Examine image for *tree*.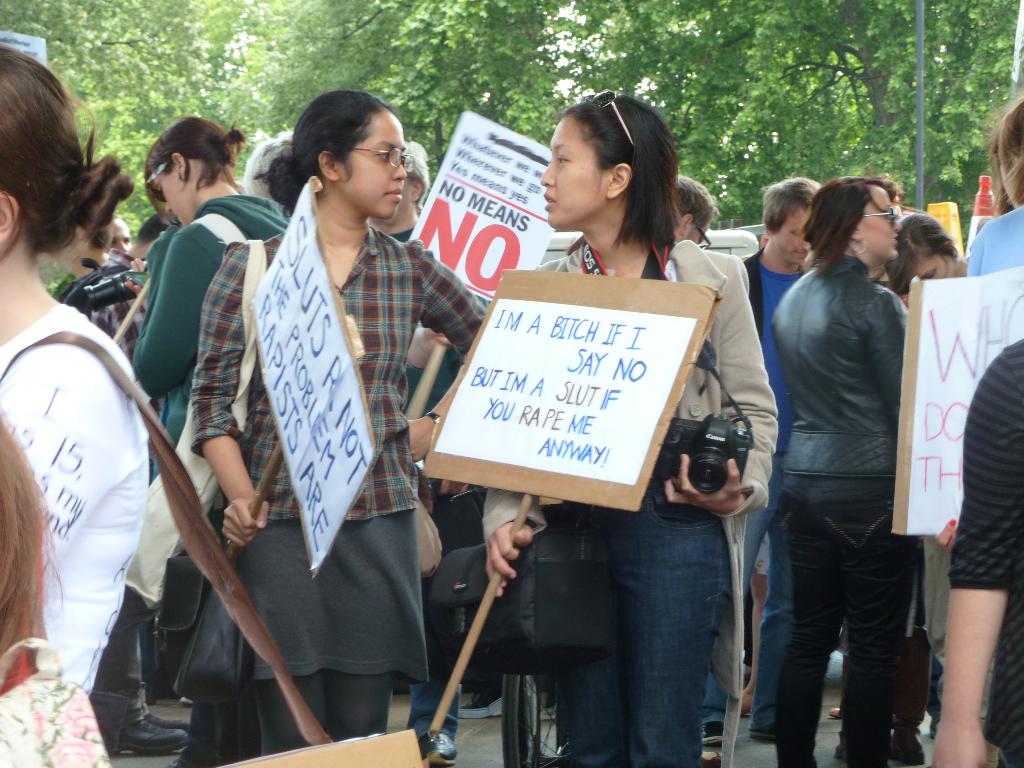
Examination result: bbox=[367, 0, 1023, 254].
